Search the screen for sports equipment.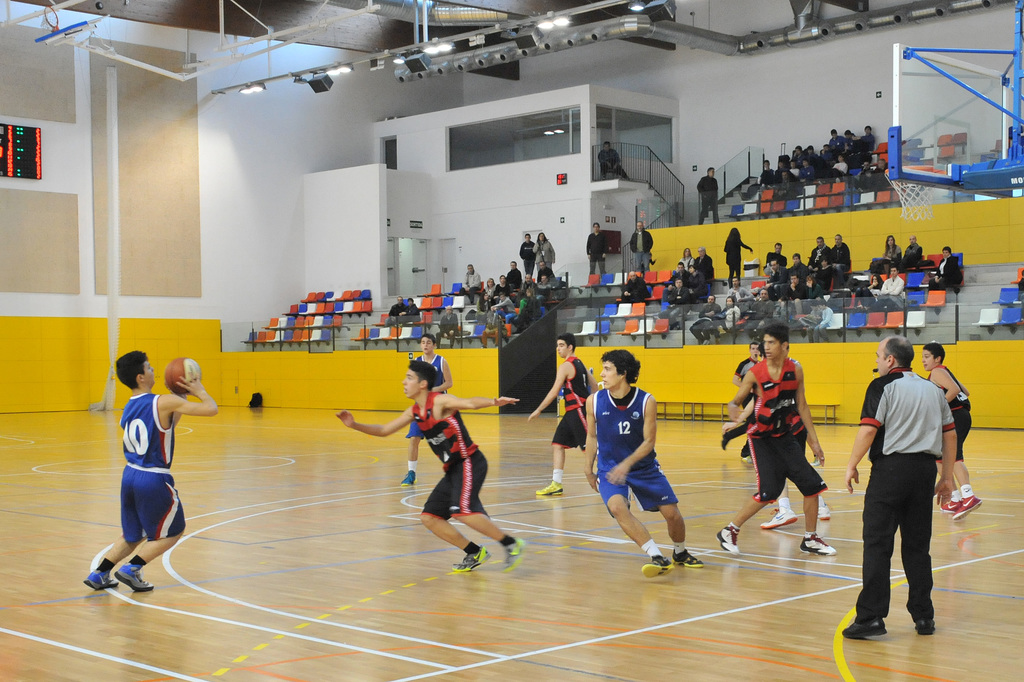
Found at Rect(84, 571, 118, 592).
